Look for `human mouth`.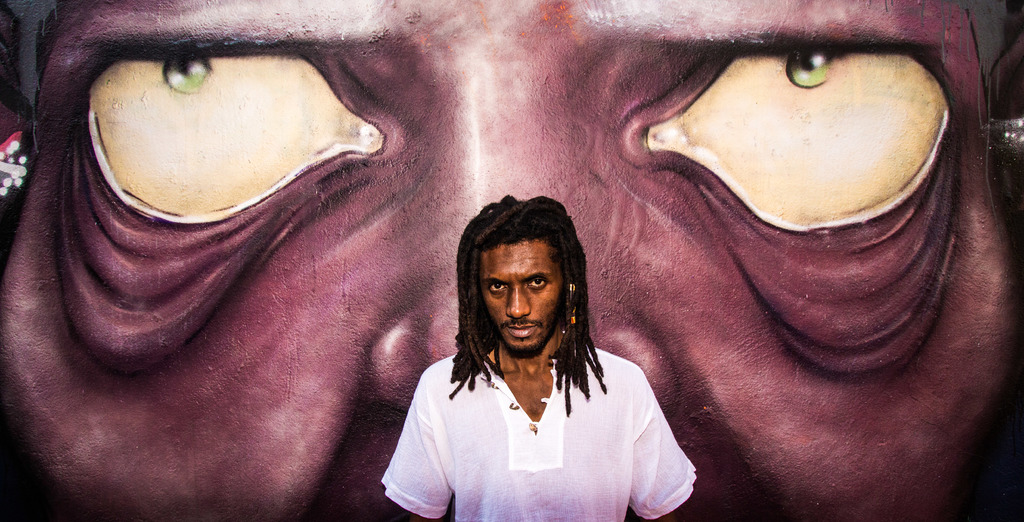
Found: 508:325:534:338.
